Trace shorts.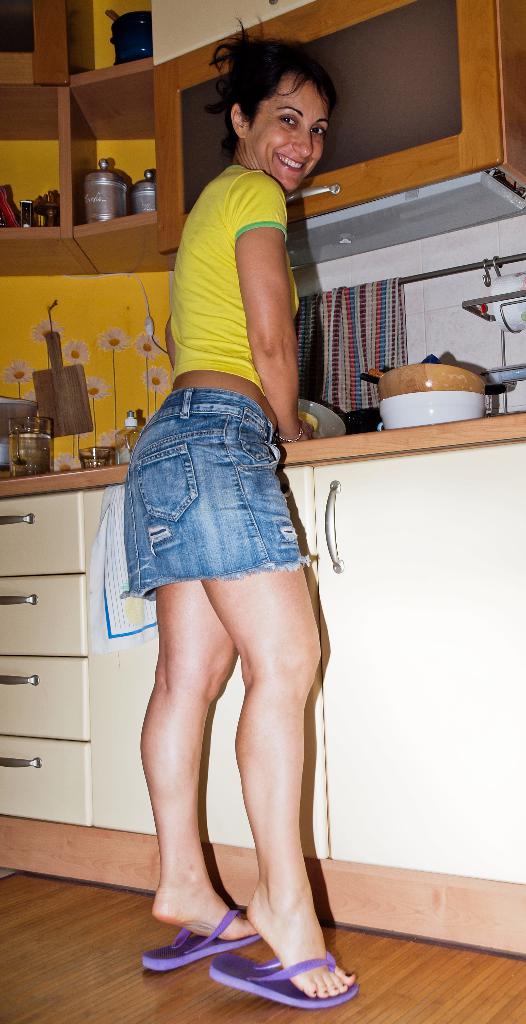
Traced to 106/394/324/634.
